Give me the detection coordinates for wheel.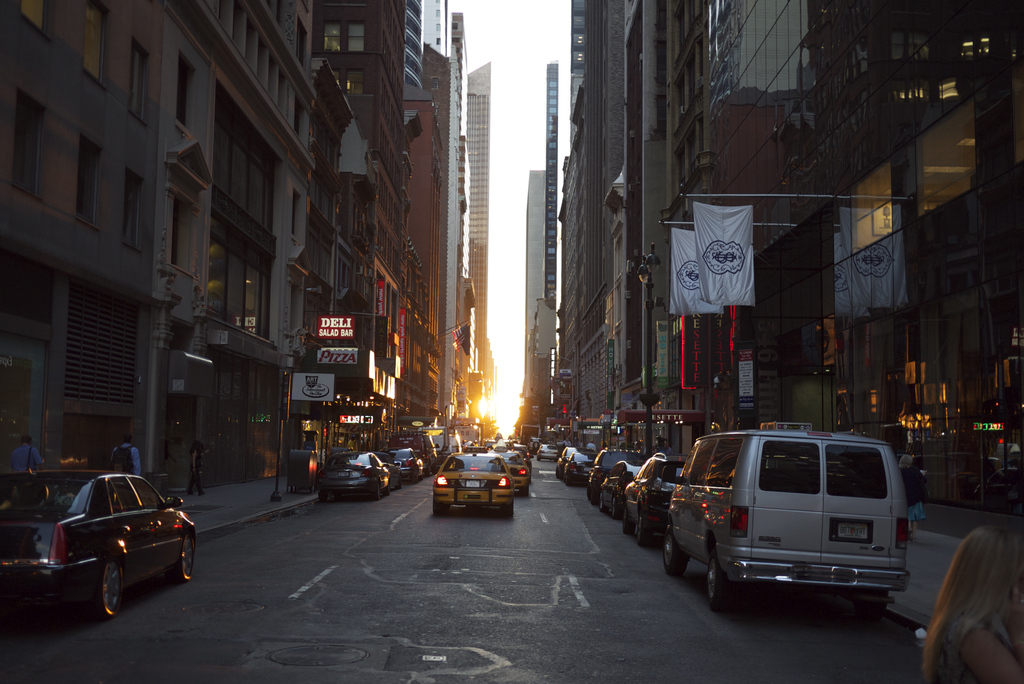
rect(369, 484, 381, 502).
